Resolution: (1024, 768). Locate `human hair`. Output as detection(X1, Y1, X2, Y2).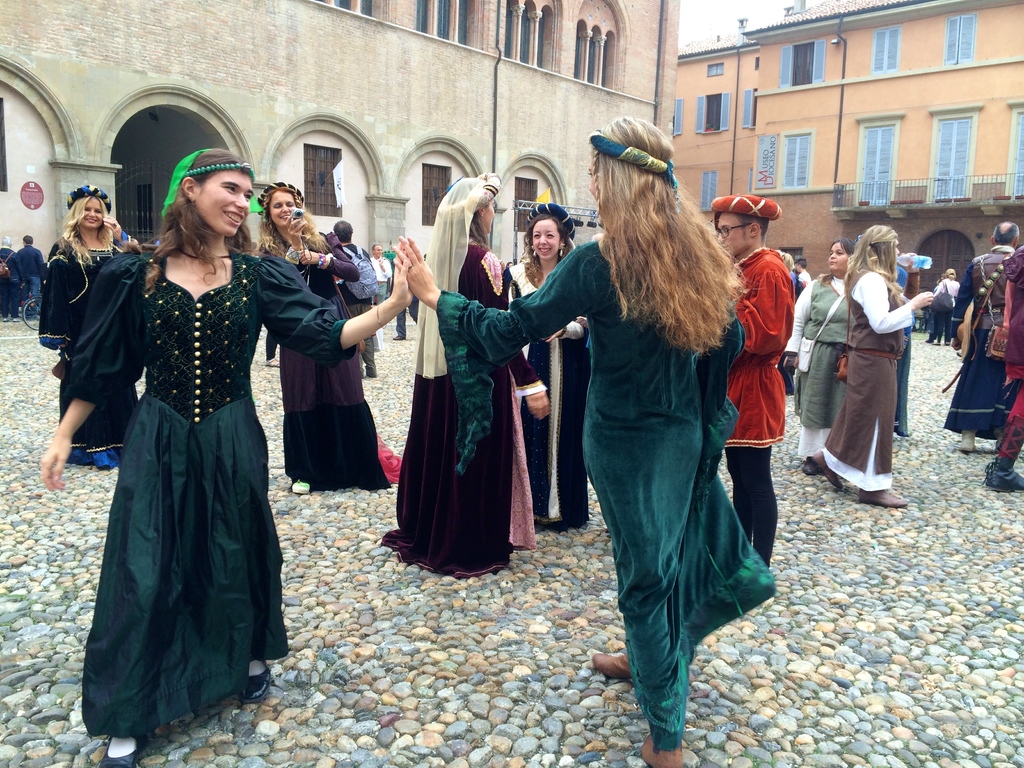
detection(943, 268, 955, 280).
